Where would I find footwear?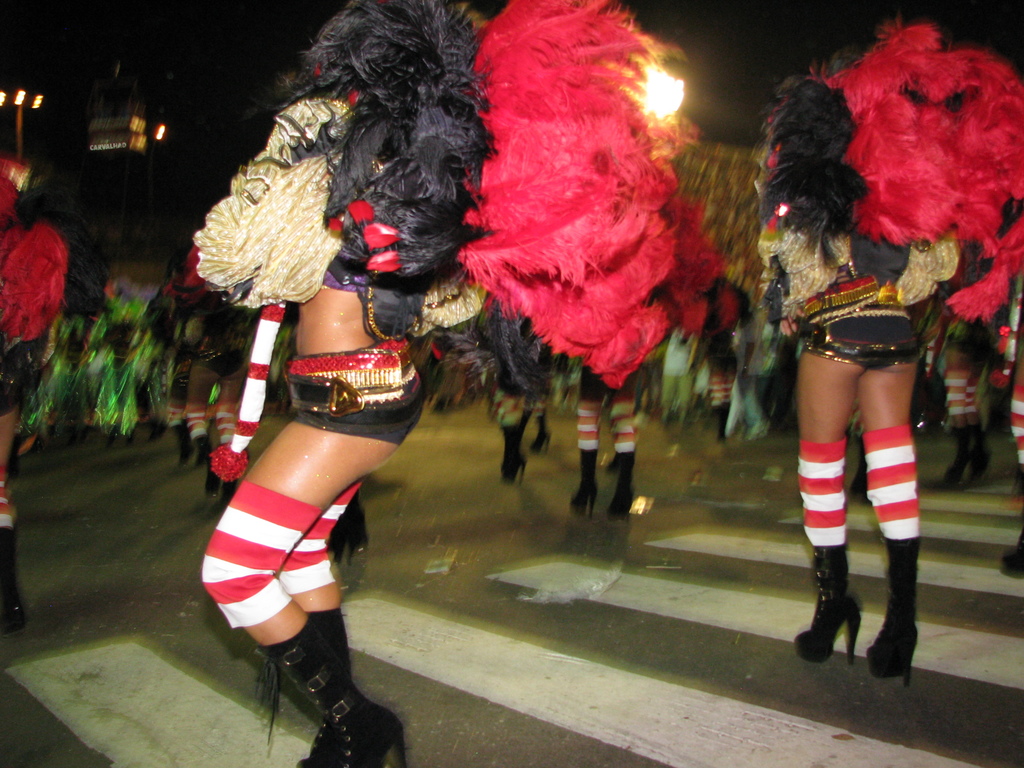
At crop(570, 447, 599, 515).
